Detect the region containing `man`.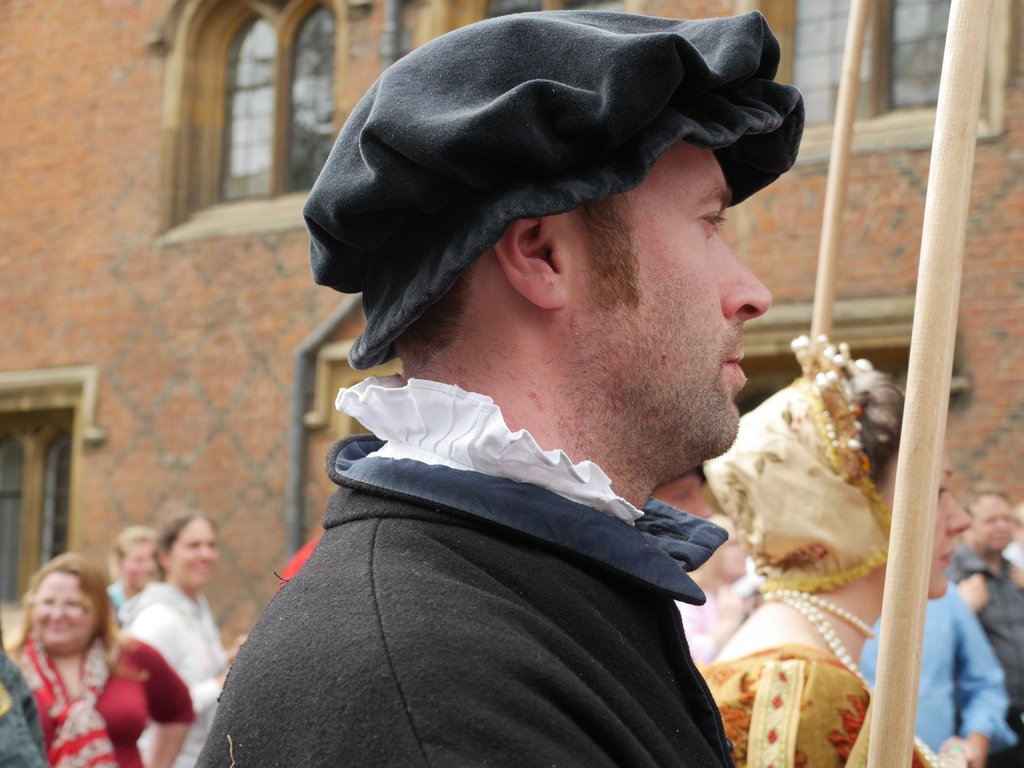
left=943, top=486, right=1023, bottom=767.
